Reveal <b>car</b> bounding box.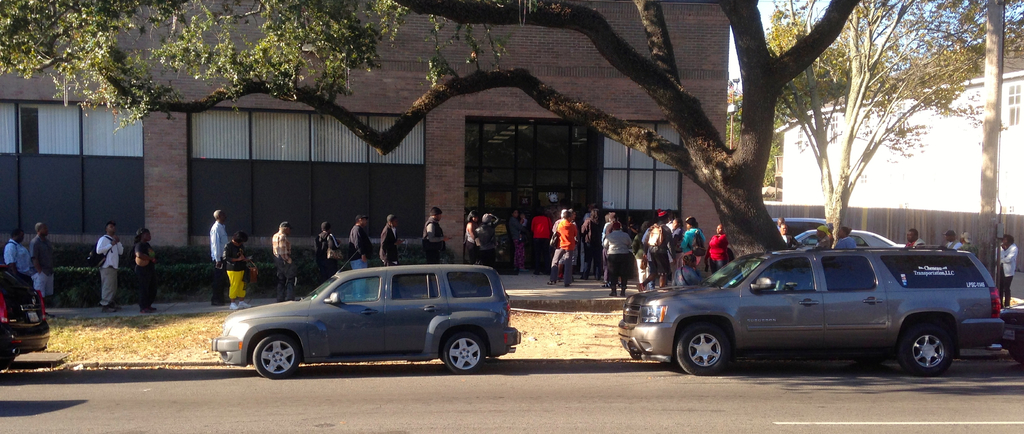
Revealed: 787, 227, 896, 242.
